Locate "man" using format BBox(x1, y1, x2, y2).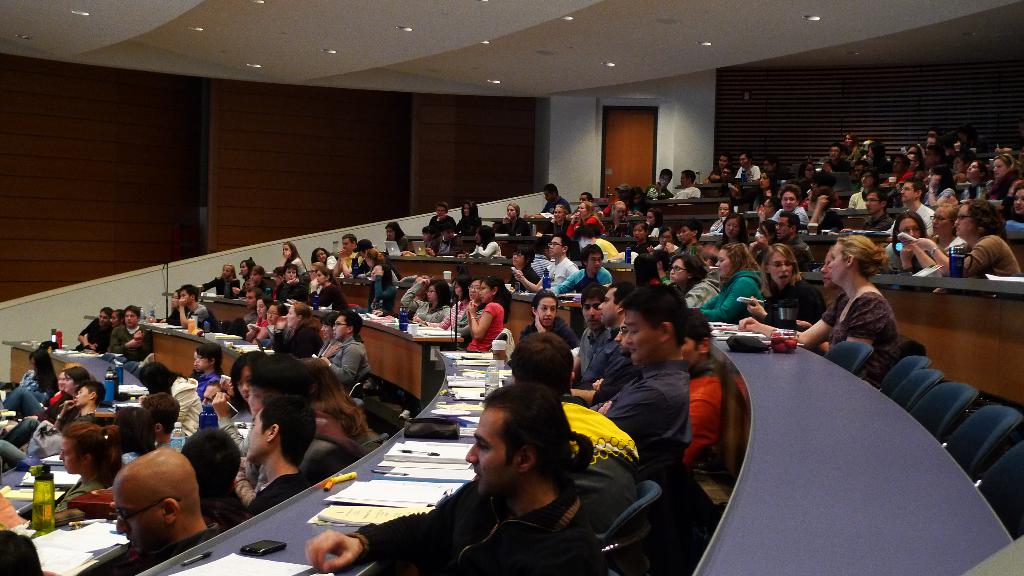
BBox(840, 187, 895, 237).
